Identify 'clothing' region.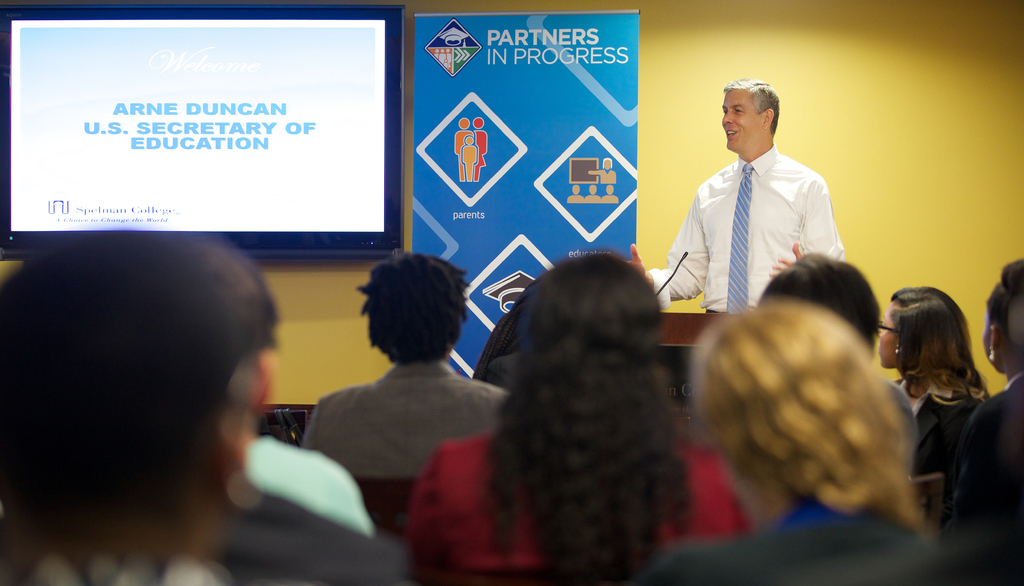
Region: <region>397, 422, 760, 585</region>.
